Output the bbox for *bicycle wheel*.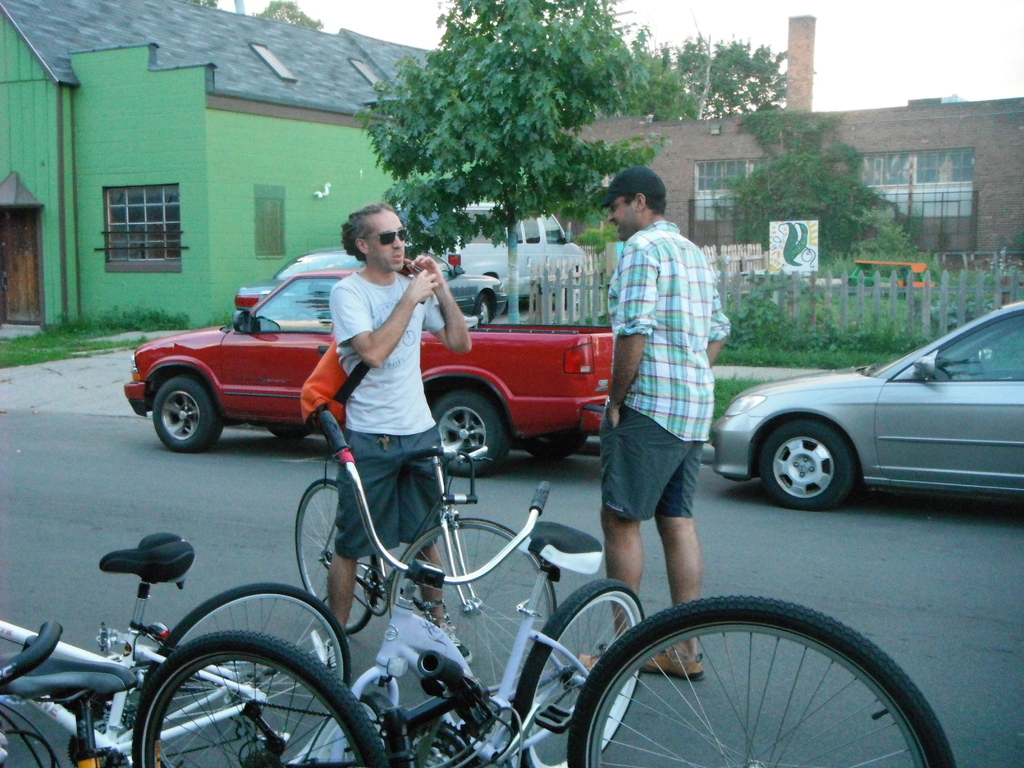
x1=288, y1=479, x2=382, y2=638.
